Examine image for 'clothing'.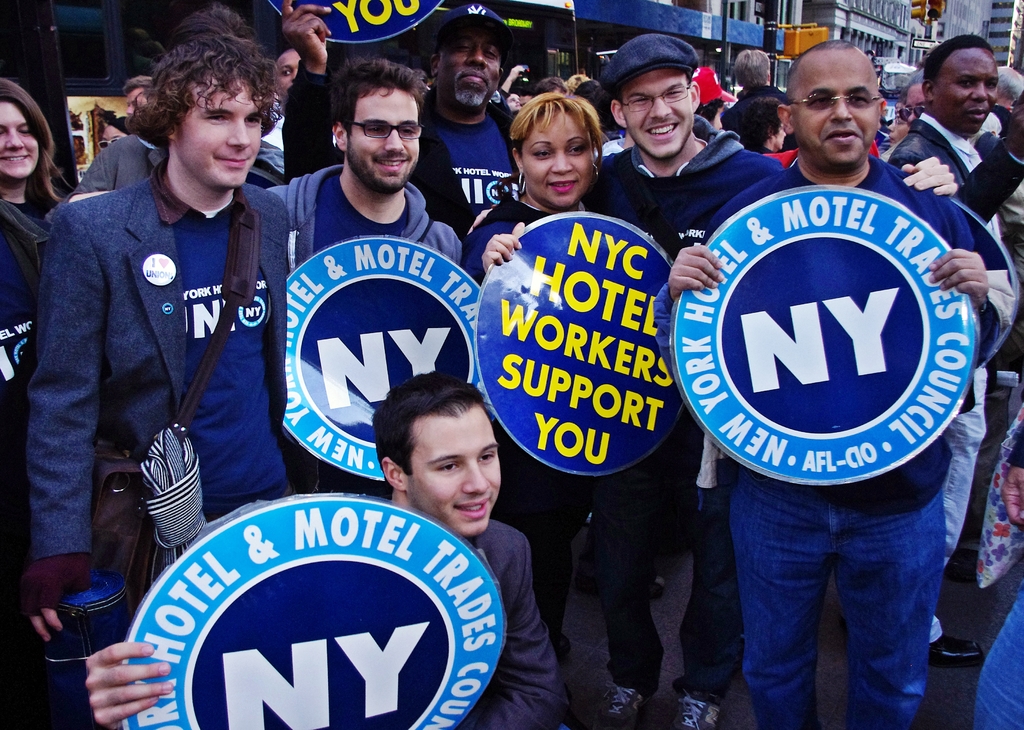
Examination result: {"x1": 0, "y1": 192, "x2": 53, "y2": 551}.
